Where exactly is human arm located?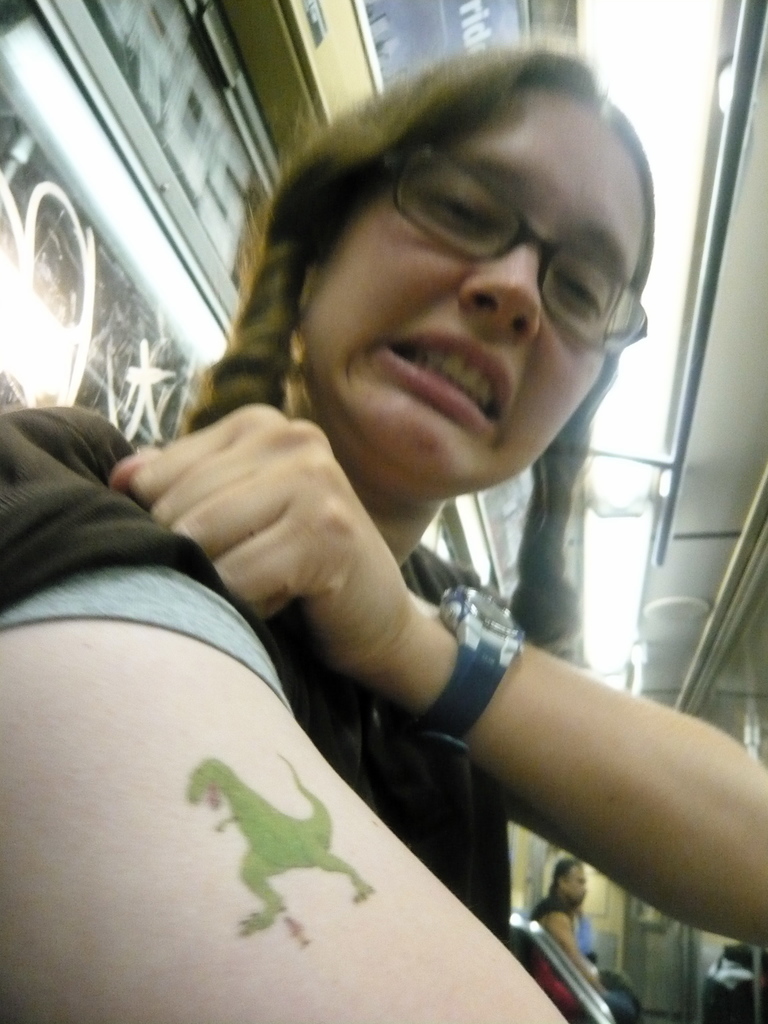
Its bounding box is Rect(0, 407, 591, 1023).
